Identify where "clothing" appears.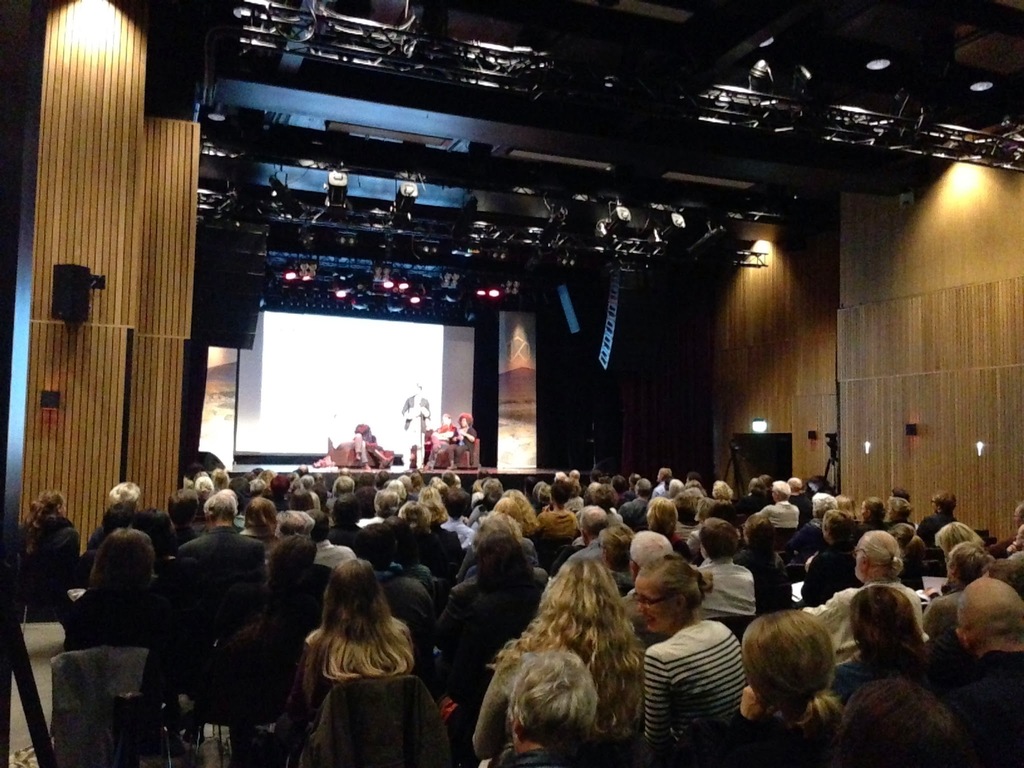
Appears at bbox=[440, 563, 552, 700].
